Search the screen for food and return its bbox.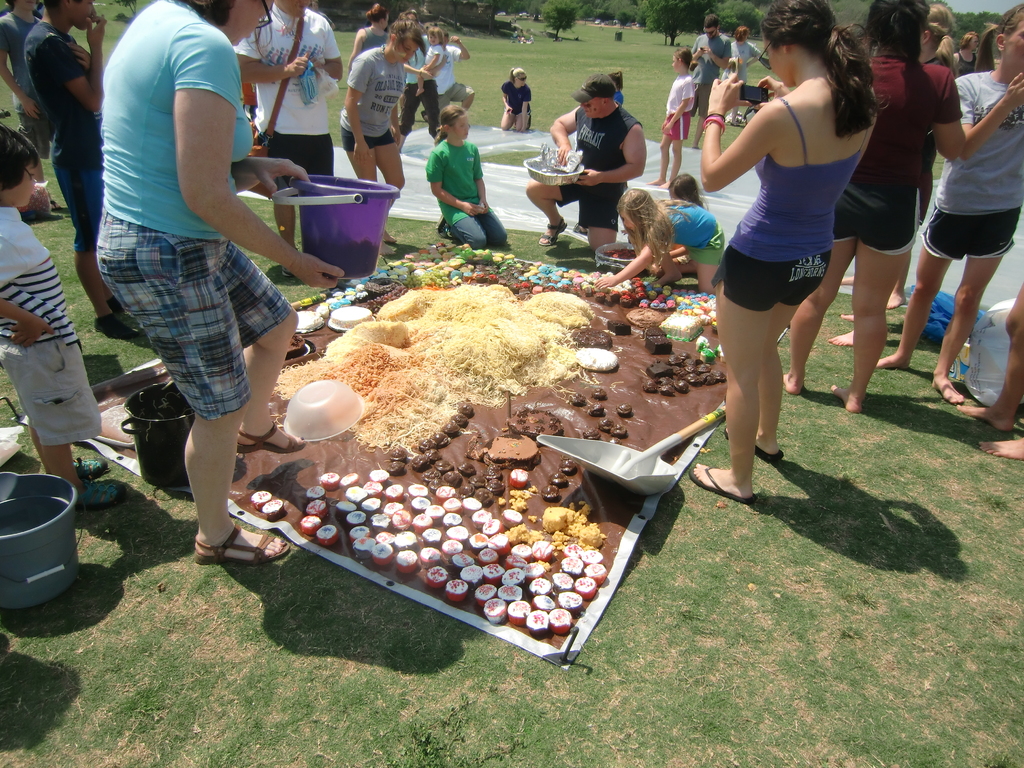
Found: <region>616, 401, 632, 416</region>.
